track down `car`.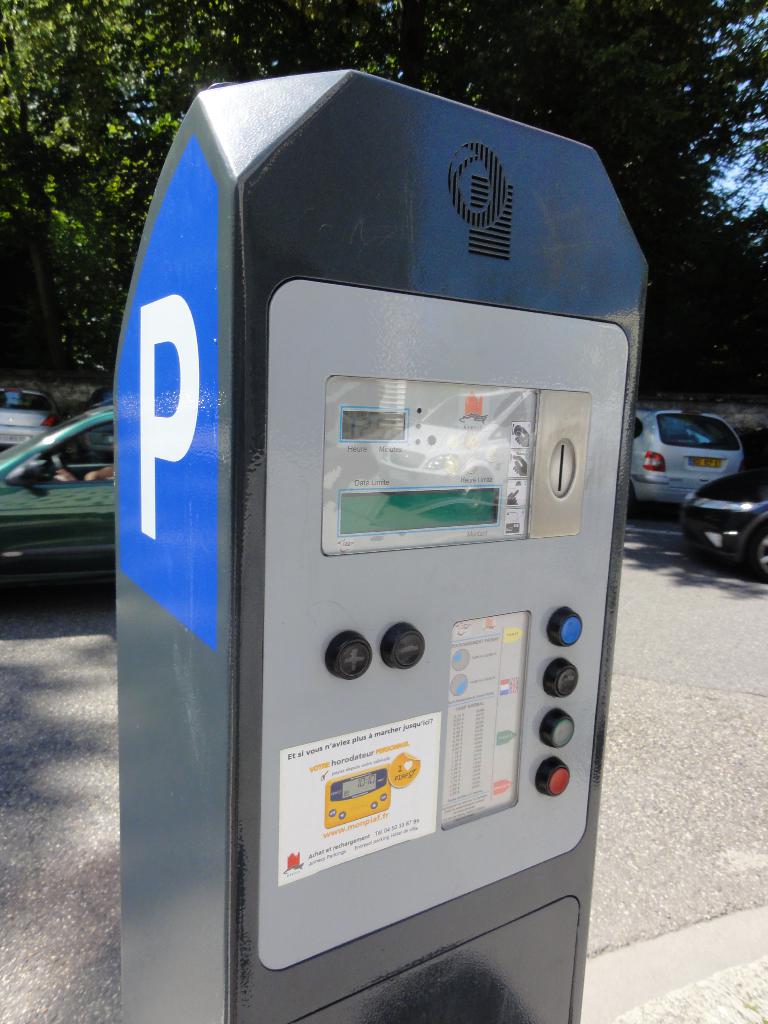
Tracked to {"x1": 2, "y1": 389, "x2": 63, "y2": 445}.
